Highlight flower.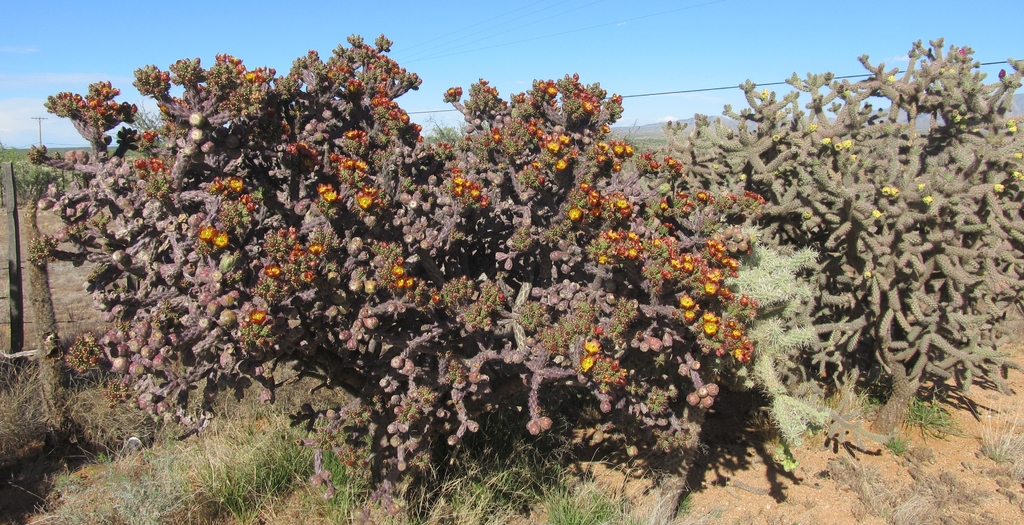
Highlighted region: BBox(221, 176, 244, 190).
